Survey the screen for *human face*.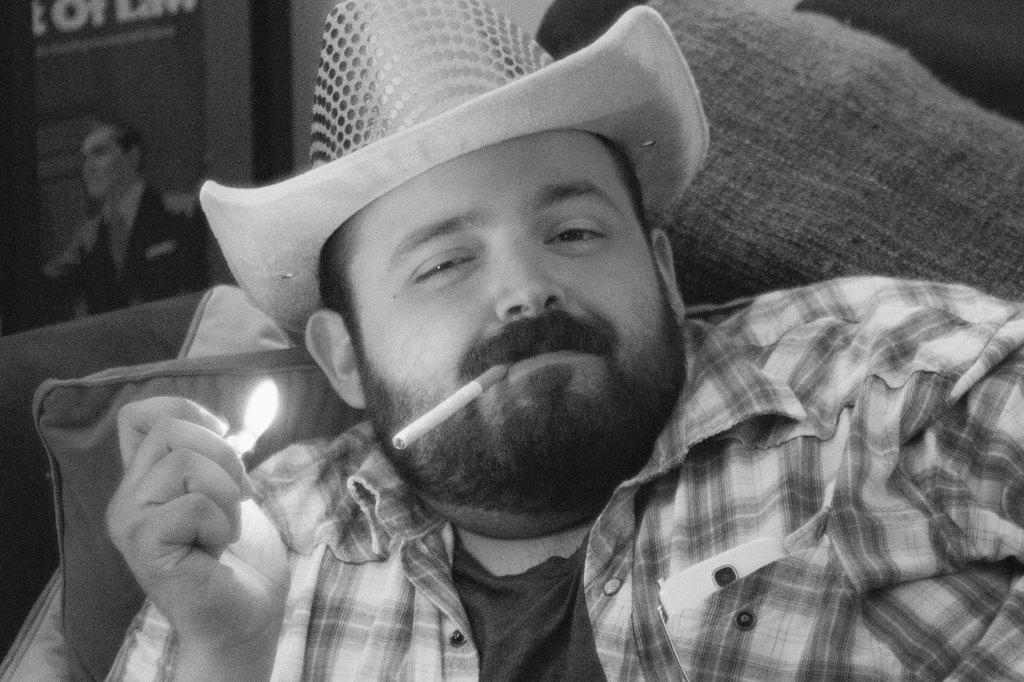
Survey found: 336 126 681 519.
